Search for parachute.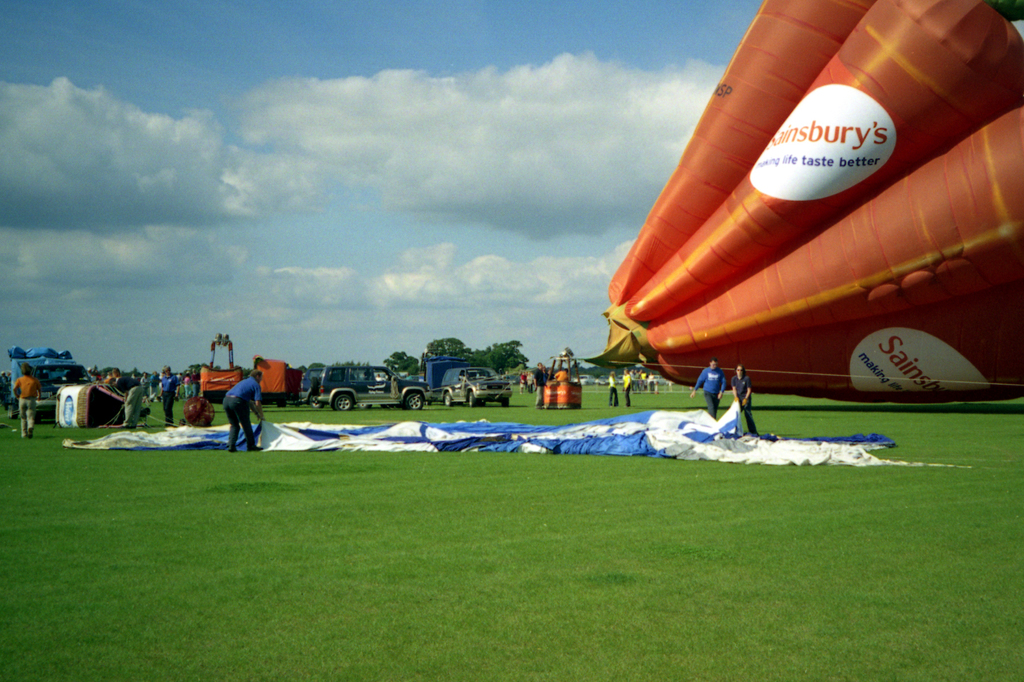
Found at 56:381:974:463.
